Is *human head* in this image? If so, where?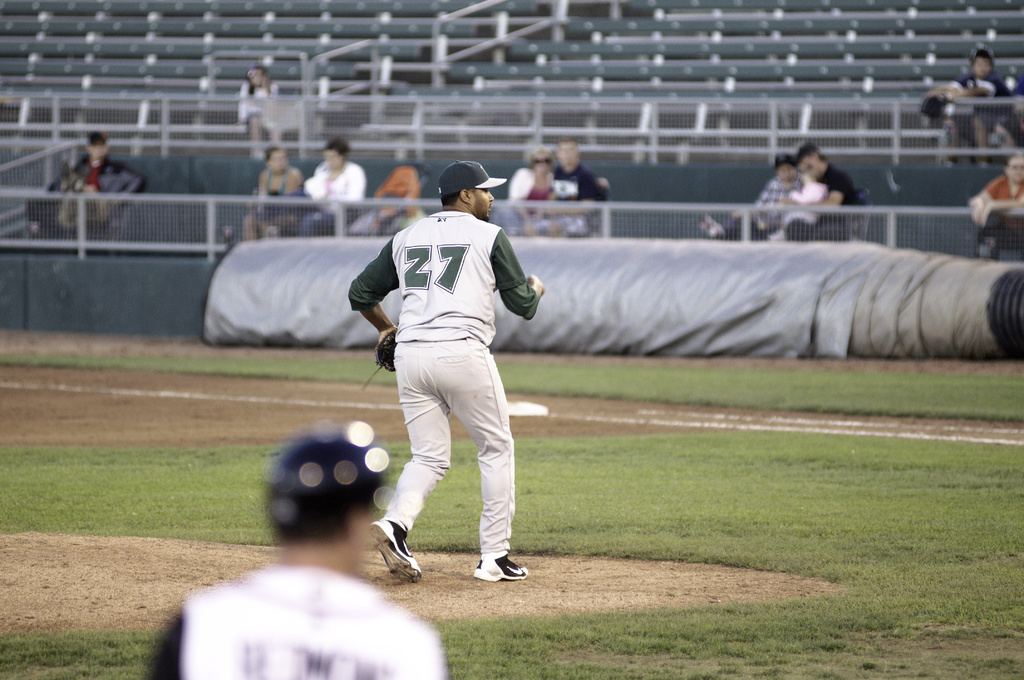
Yes, at 261:431:391:577.
